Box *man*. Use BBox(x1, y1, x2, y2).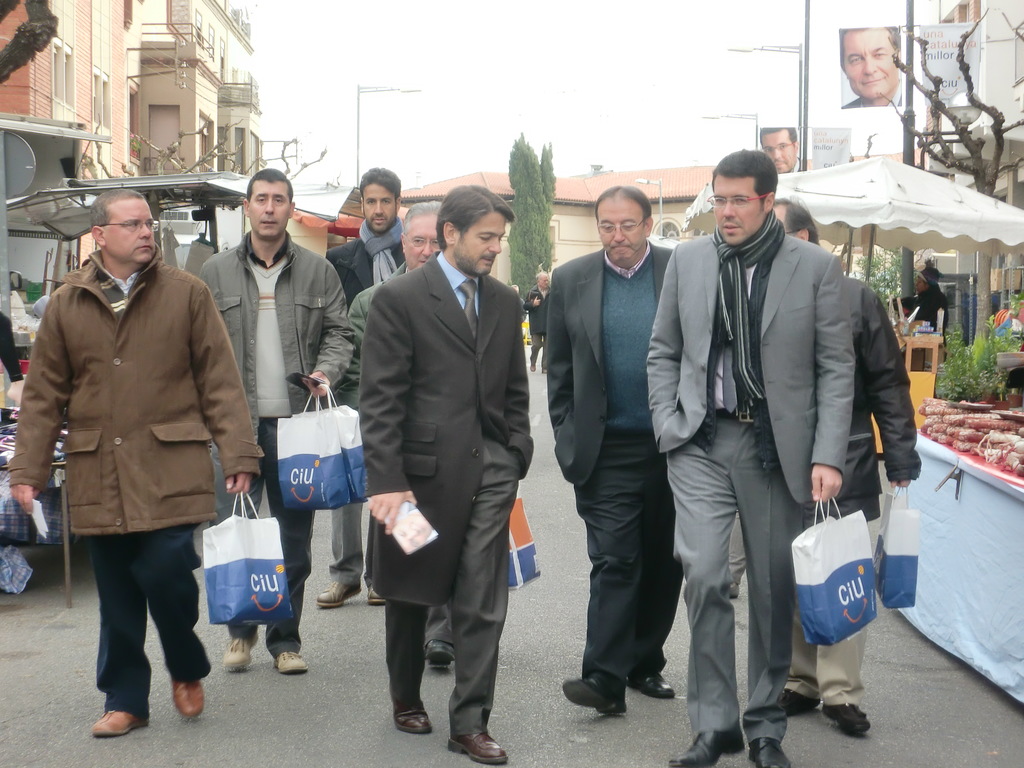
BBox(758, 125, 808, 177).
